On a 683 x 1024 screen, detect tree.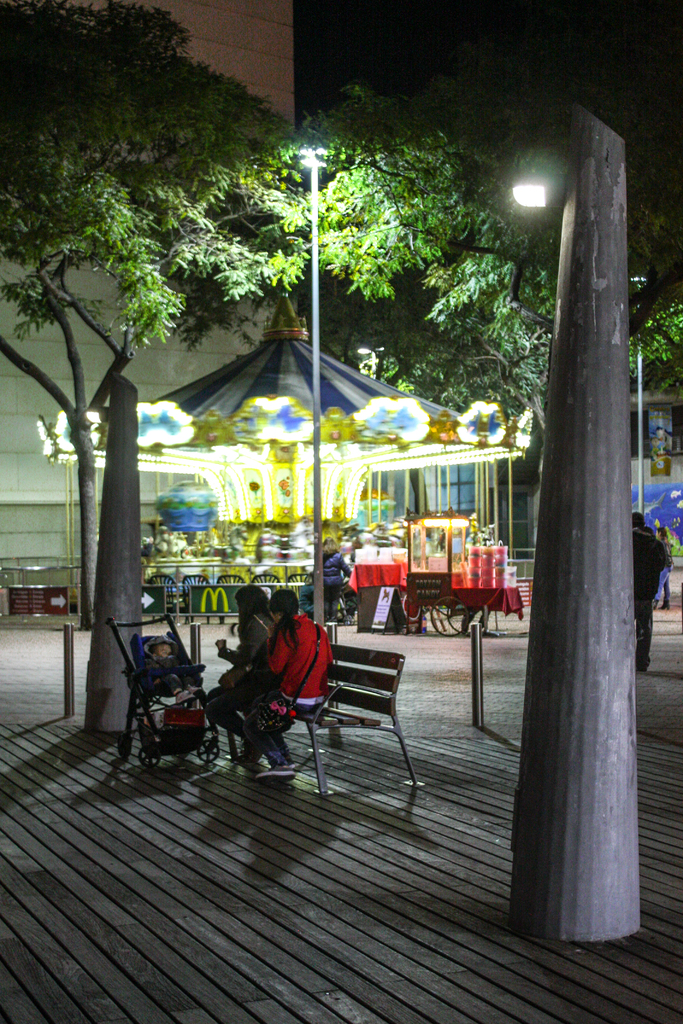
(x1=288, y1=74, x2=682, y2=435).
